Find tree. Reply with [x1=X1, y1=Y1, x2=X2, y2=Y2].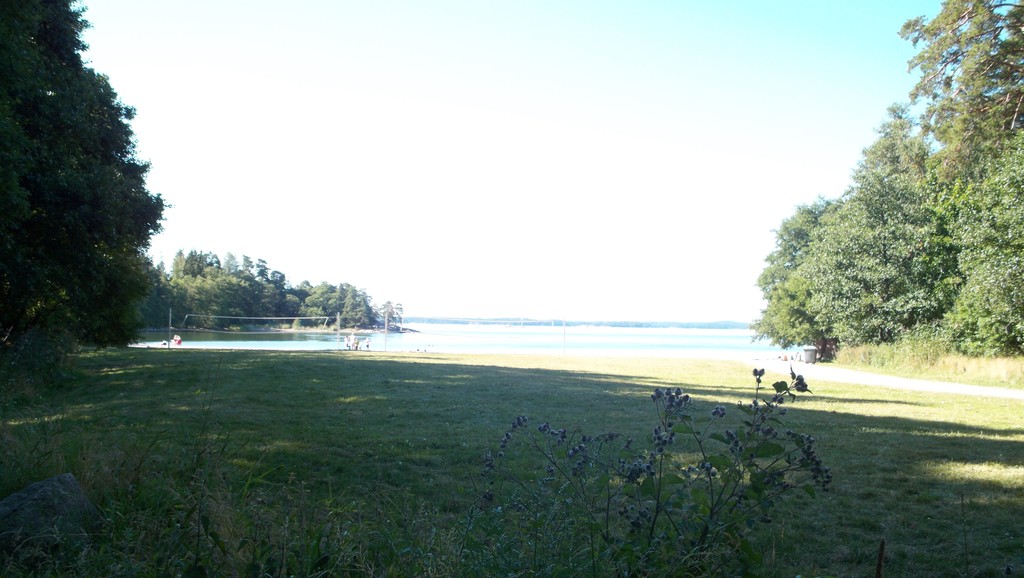
[x1=15, y1=26, x2=170, y2=378].
